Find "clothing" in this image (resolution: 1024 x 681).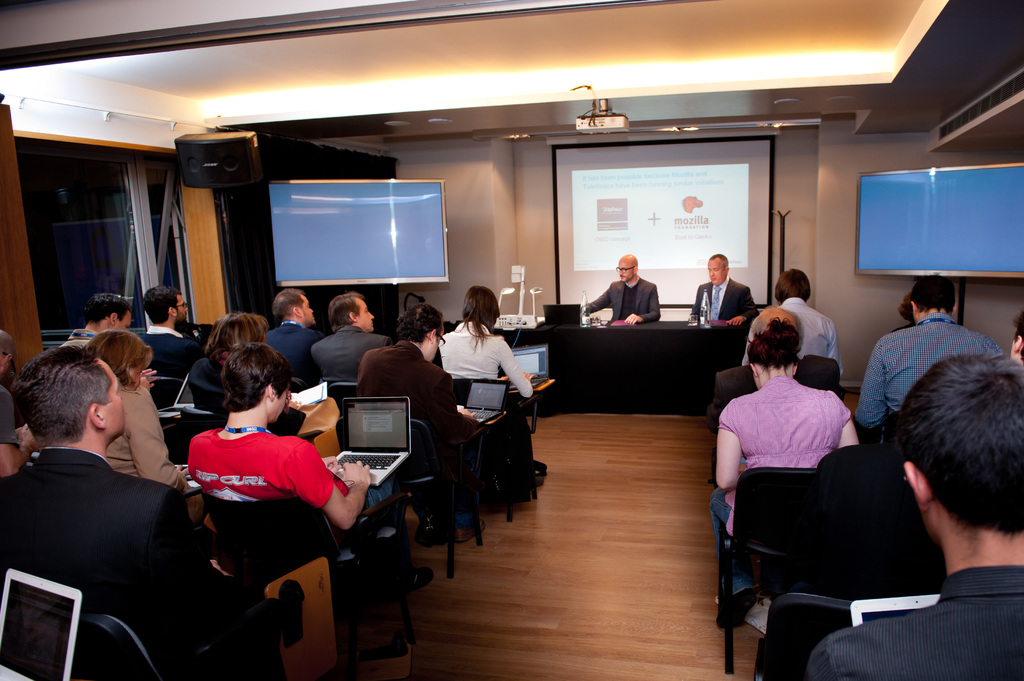
[left=186, top=430, right=402, bottom=575].
